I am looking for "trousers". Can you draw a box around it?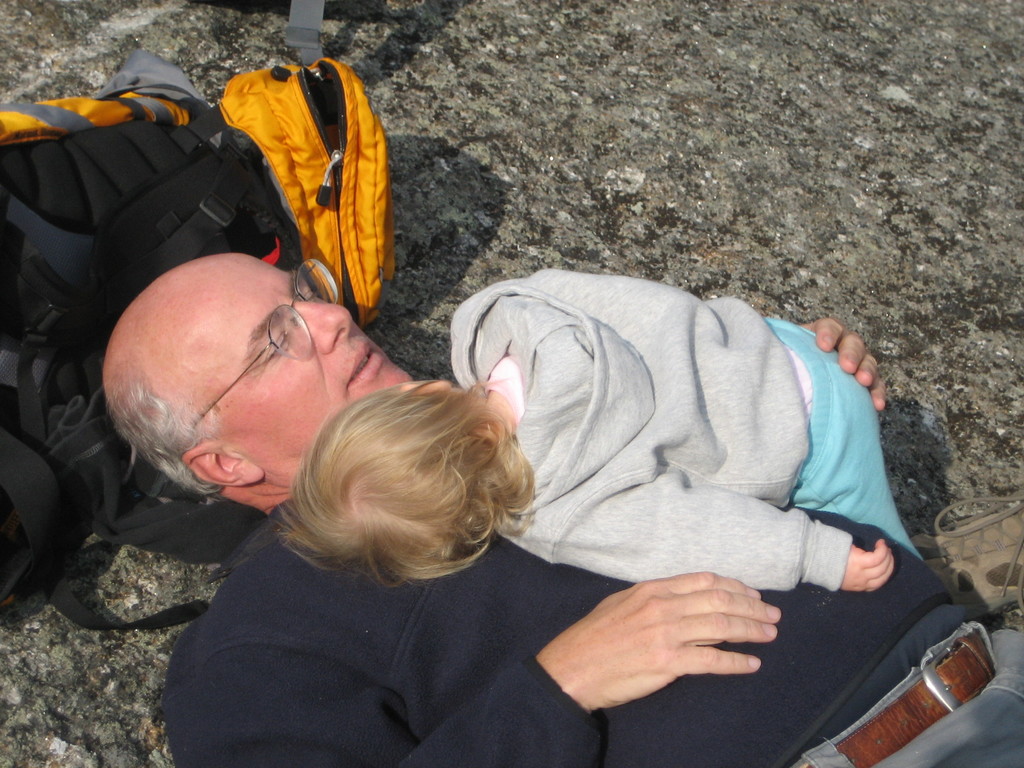
Sure, the bounding box is [785,616,1023,767].
